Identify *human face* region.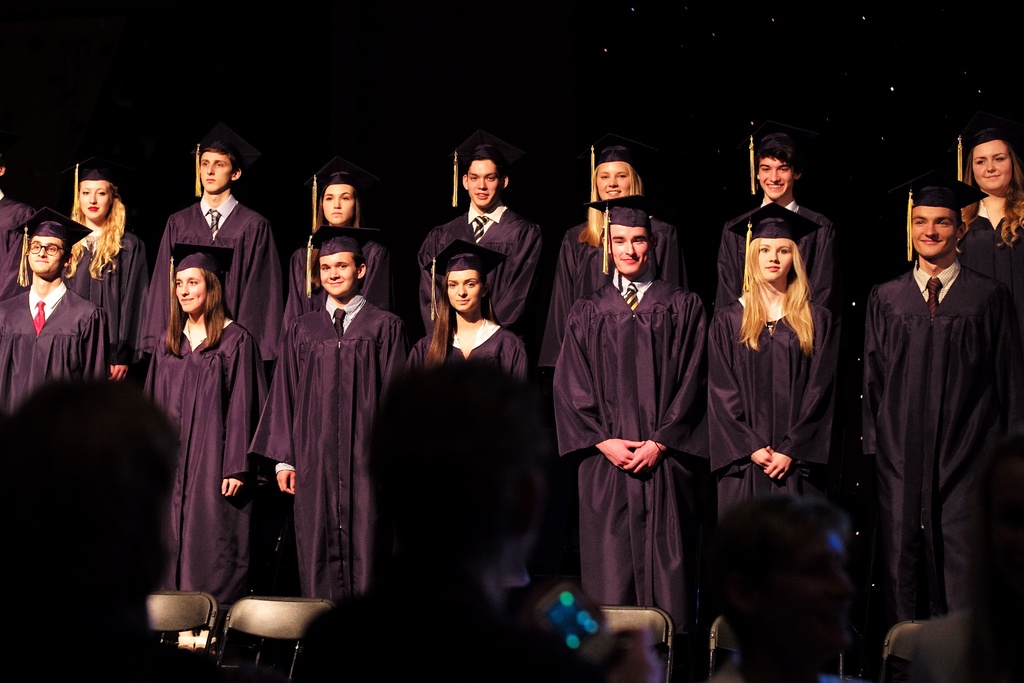
Region: pyautogui.locateOnScreen(465, 160, 505, 208).
